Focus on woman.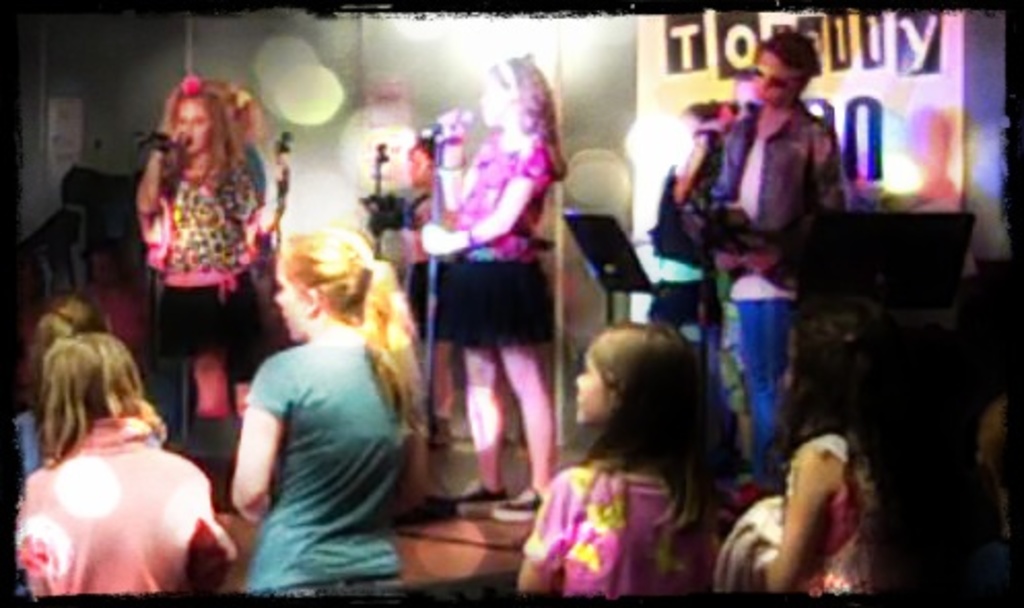
Focused at <box>140,66,295,462</box>.
